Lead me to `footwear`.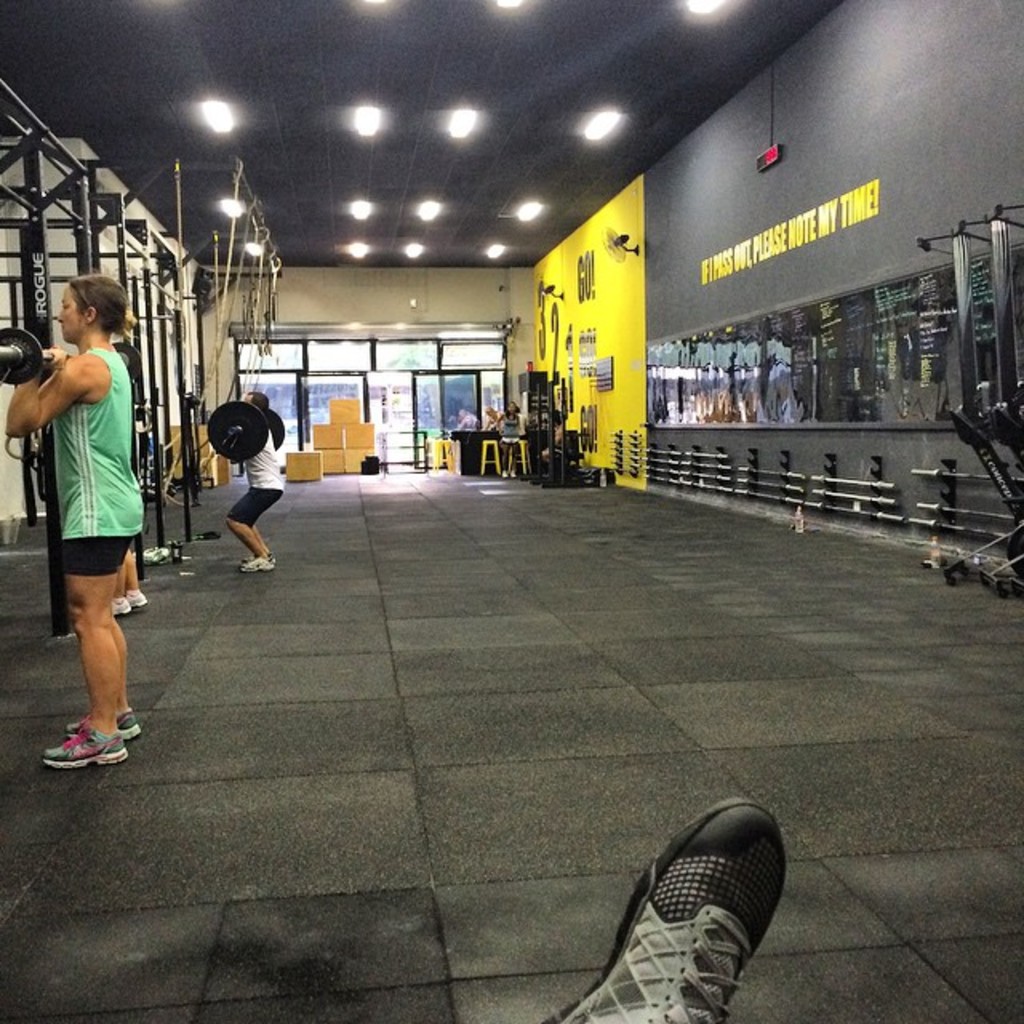
Lead to [104, 590, 133, 616].
